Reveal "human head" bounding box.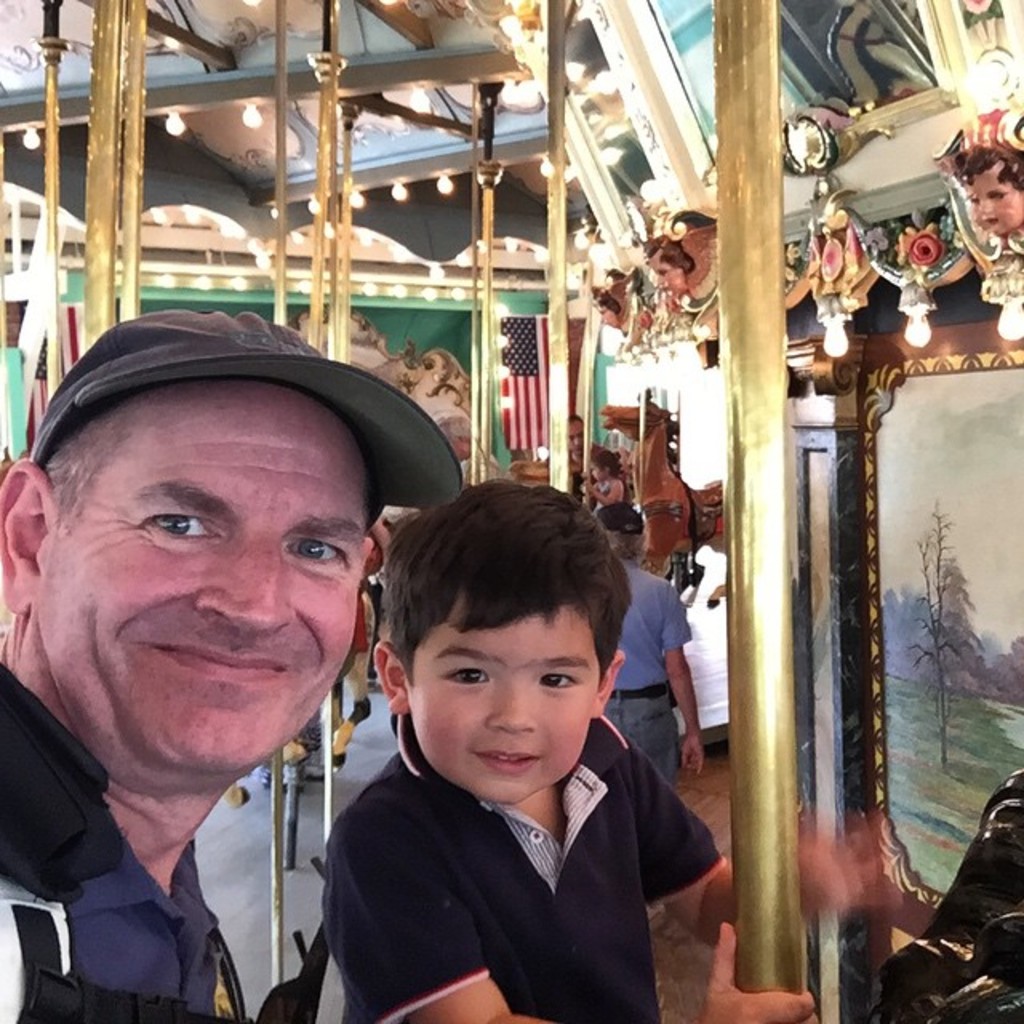
Revealed: left=563, top=416, right=589, bottom=454.
